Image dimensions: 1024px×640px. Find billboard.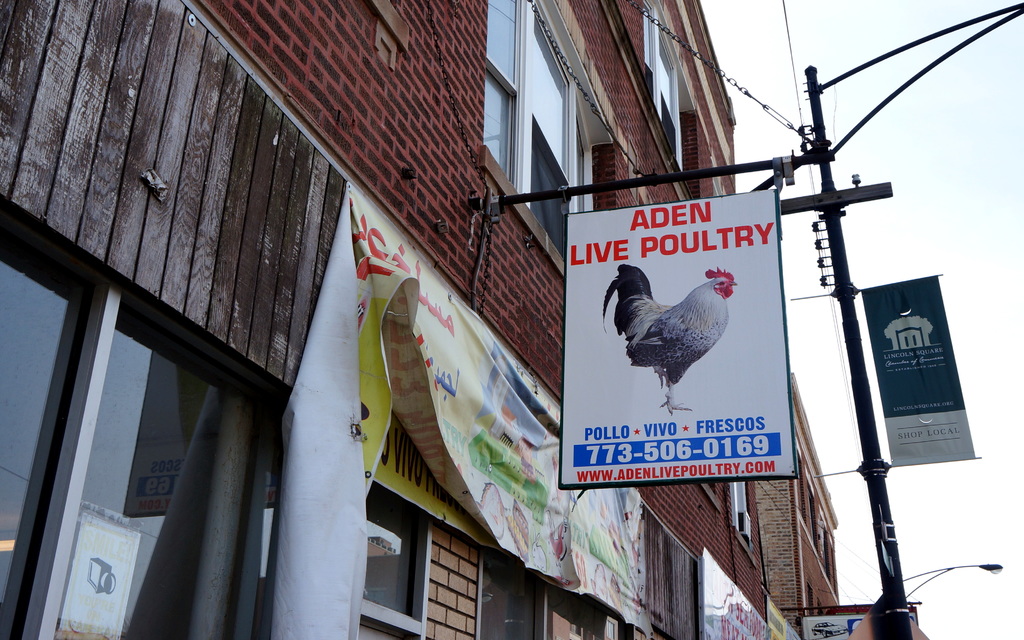
<bbox>557, 202, 803, 483</bbox>.
